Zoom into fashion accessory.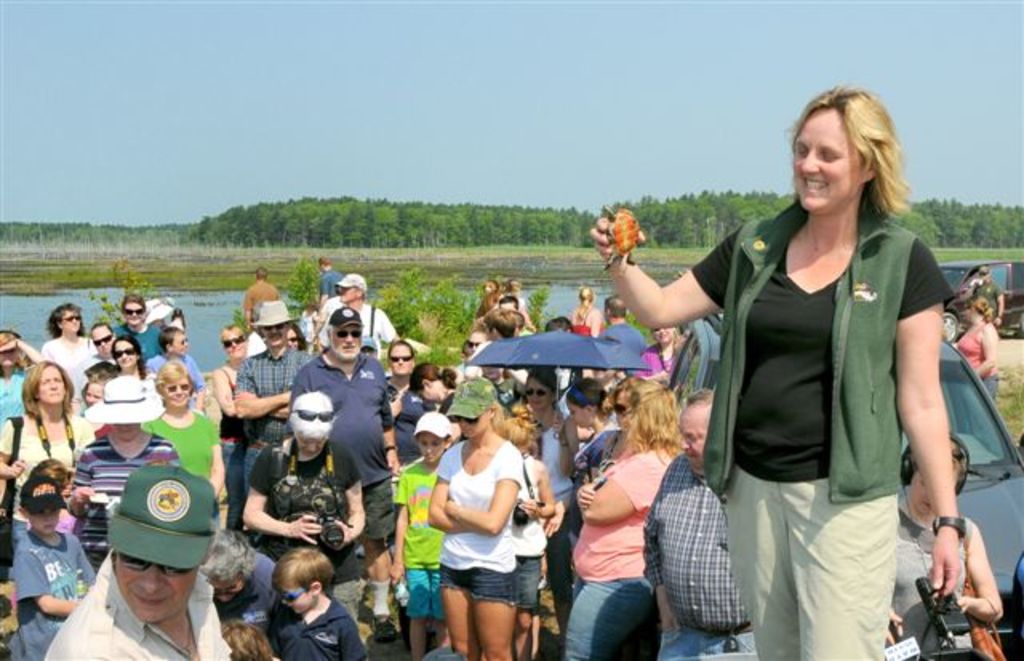
Zoom target: detection(931, 512, 965, 541).
